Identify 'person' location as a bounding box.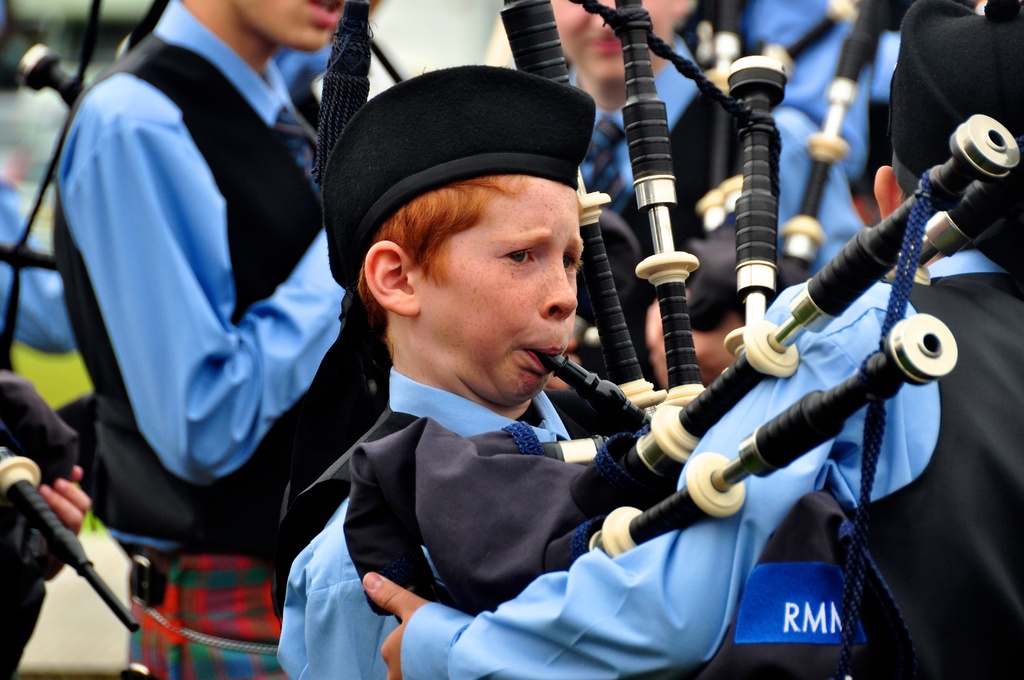
{"left": 273, "top": 67, "right": 604, "bottom": 679}.
